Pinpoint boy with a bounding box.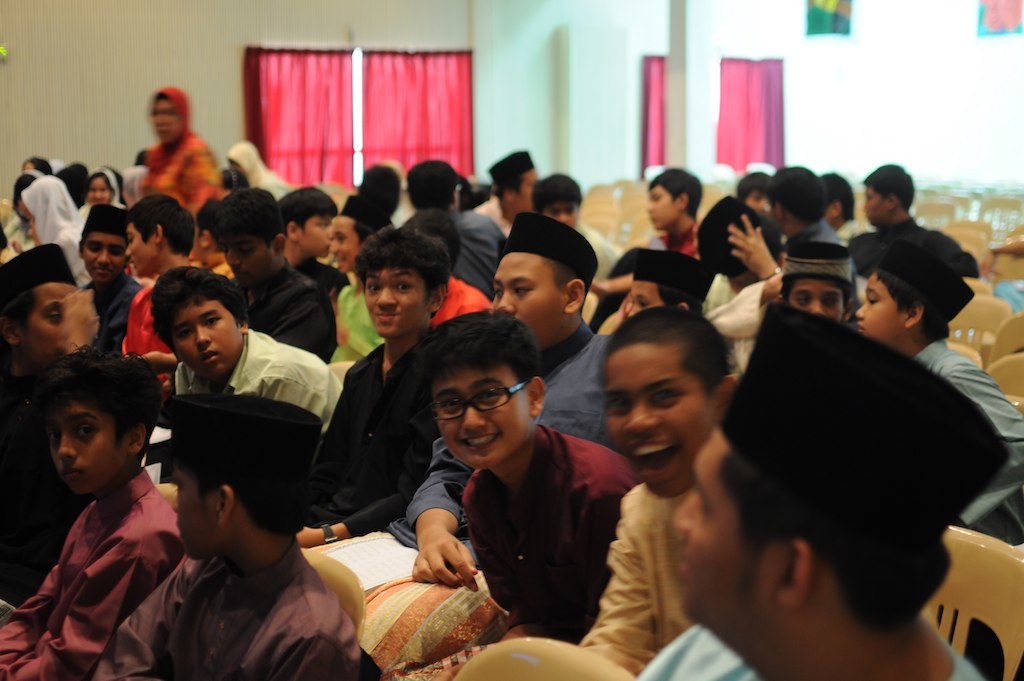
select_region(276, 192, 357, 301).
